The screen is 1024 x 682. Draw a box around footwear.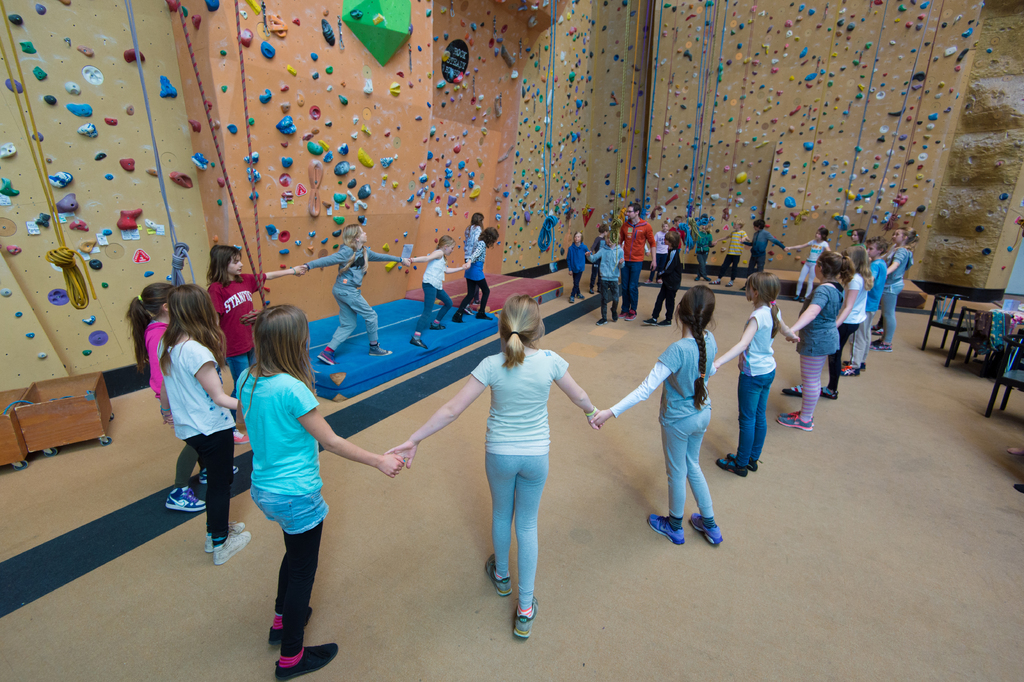
[x1=839, y1=363, x2=856, y2=374].
